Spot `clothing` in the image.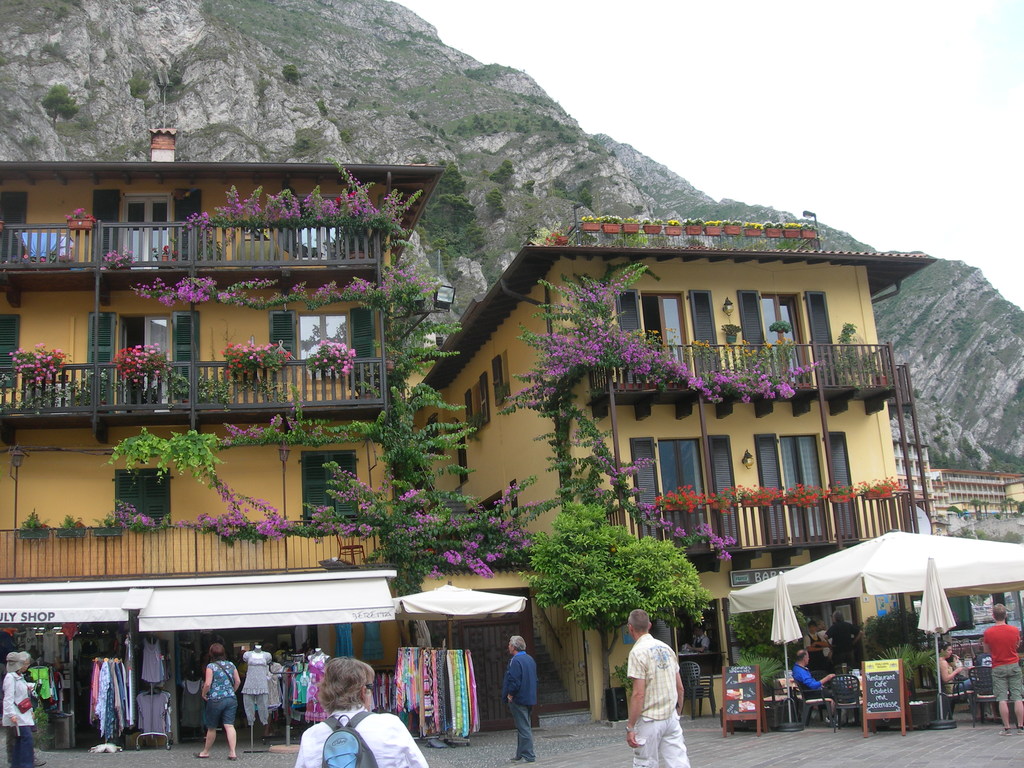
`clothing` found at bbox=[289, 700, 424, 765].
